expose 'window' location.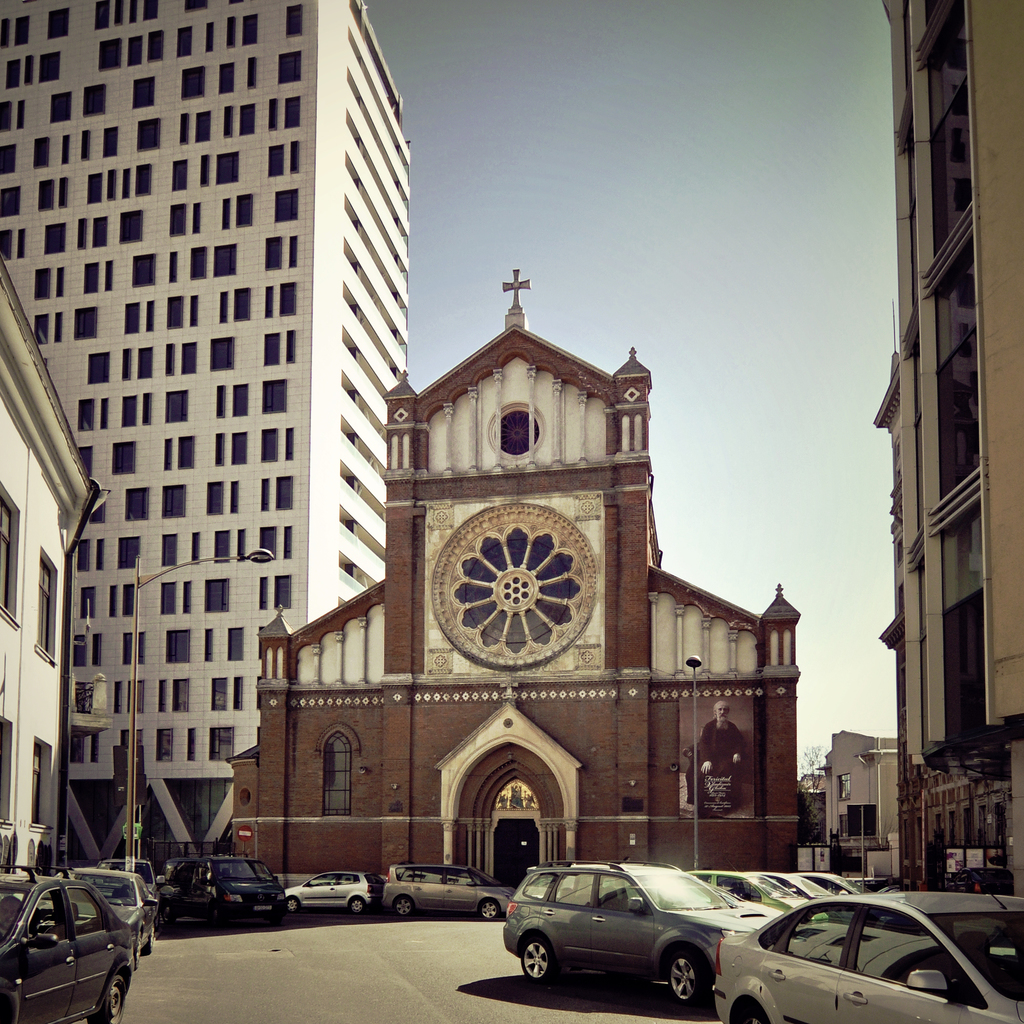
Exposed at [258, 525, 274, 560].
